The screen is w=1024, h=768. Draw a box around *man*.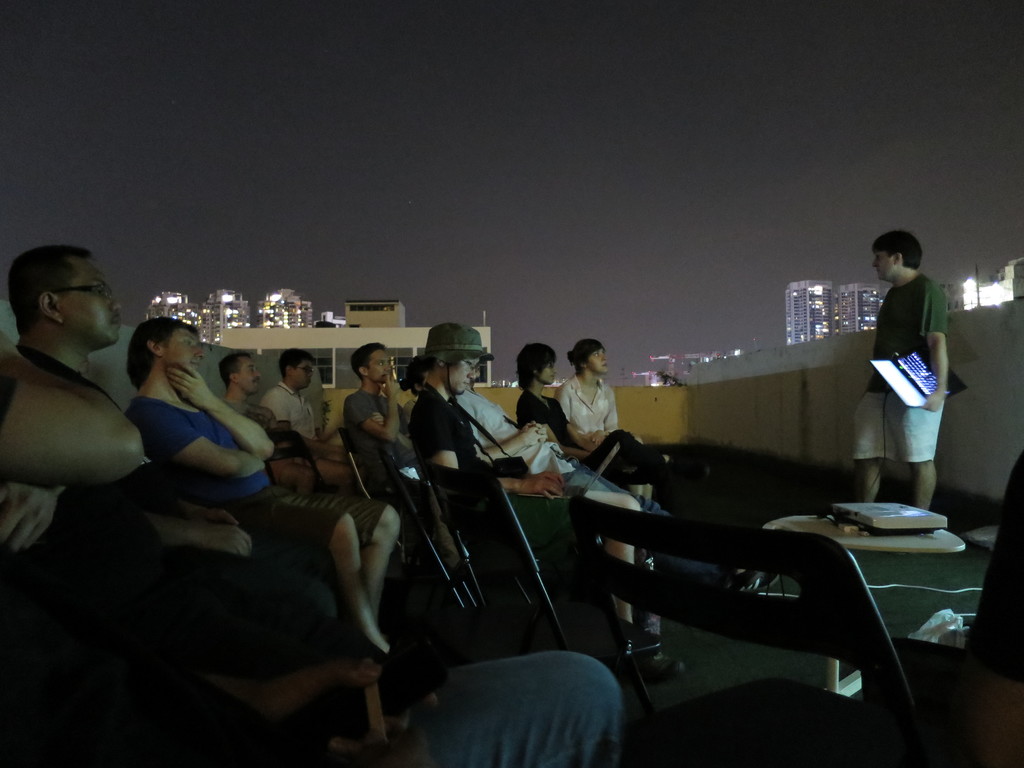
x1=411 y1=317 x2=567 y2=502.
